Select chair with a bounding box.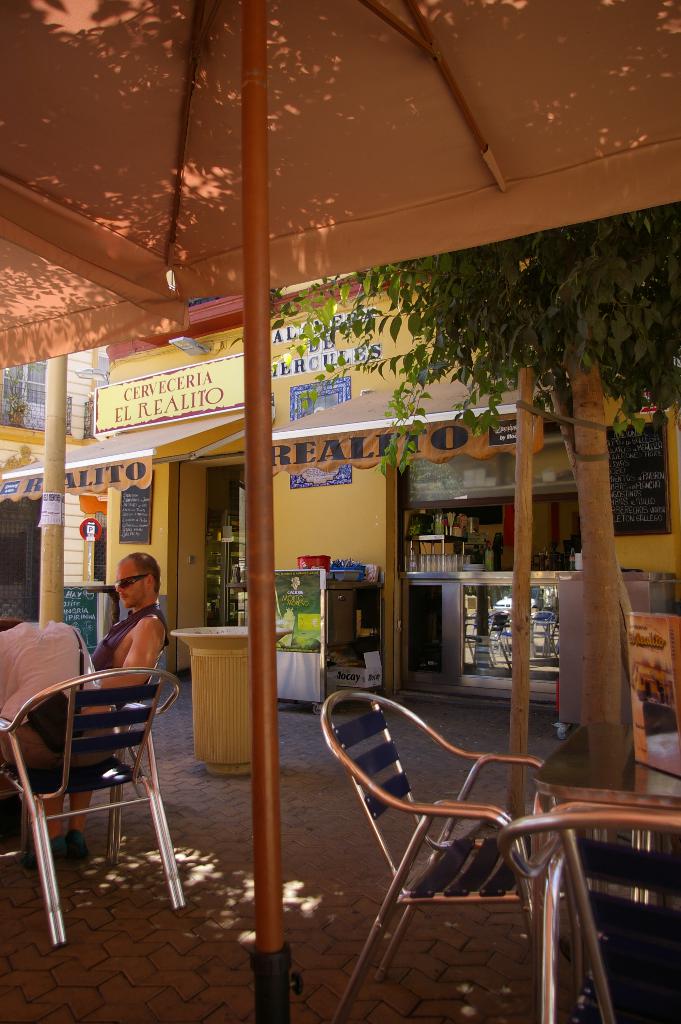
21, 644, 172, 858.
